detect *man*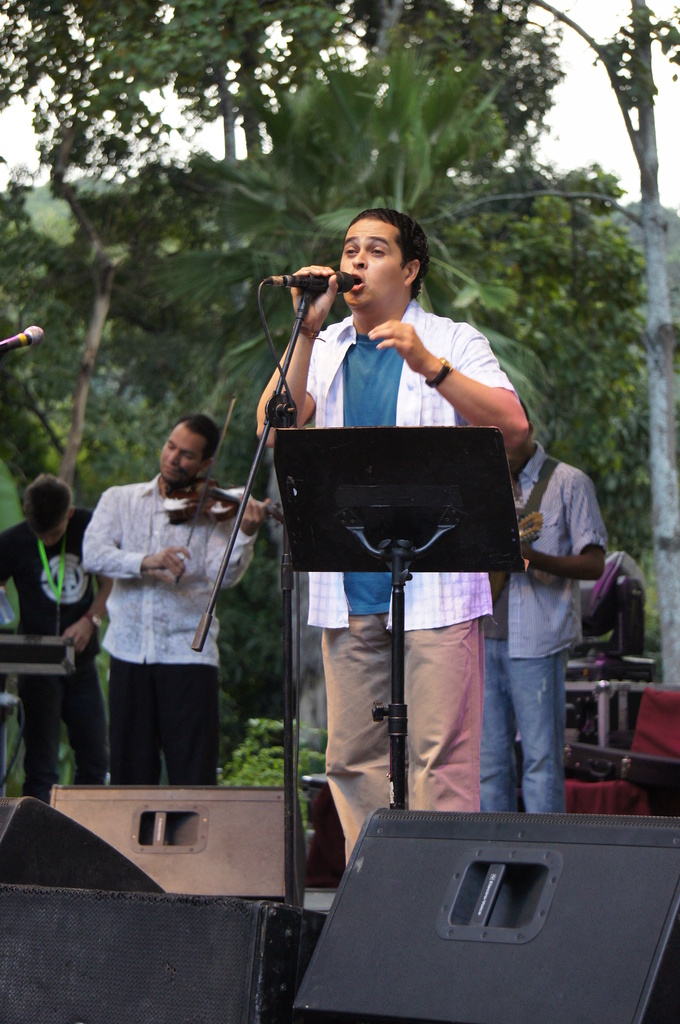
[x1=256, y1=207, x2=527, y2=868]
